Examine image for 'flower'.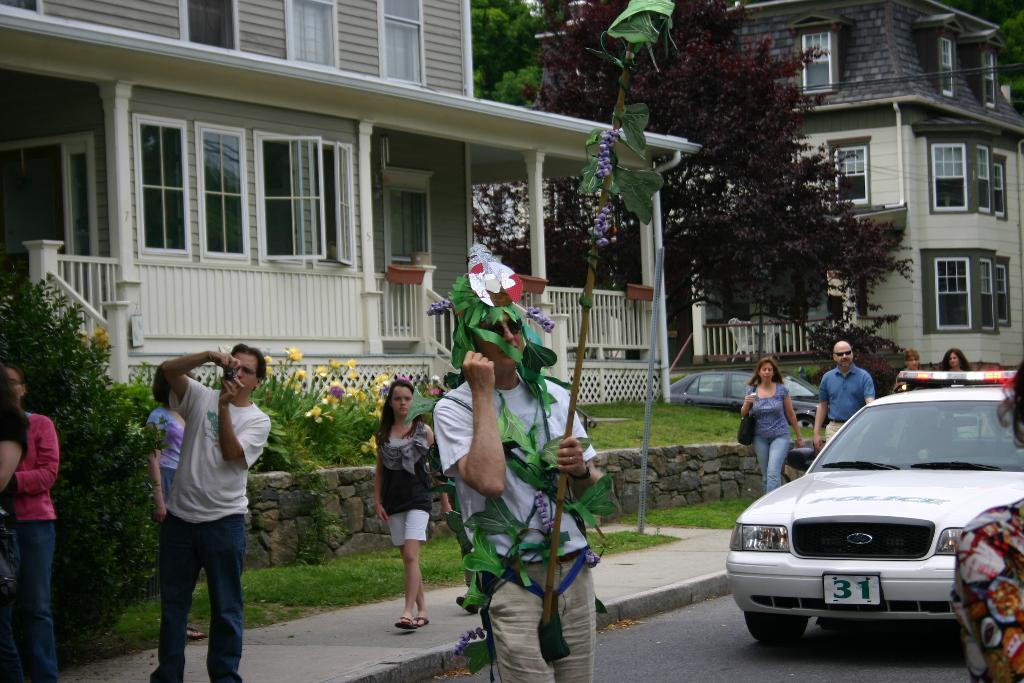
Examination result: (264, 353, 269, 364).
